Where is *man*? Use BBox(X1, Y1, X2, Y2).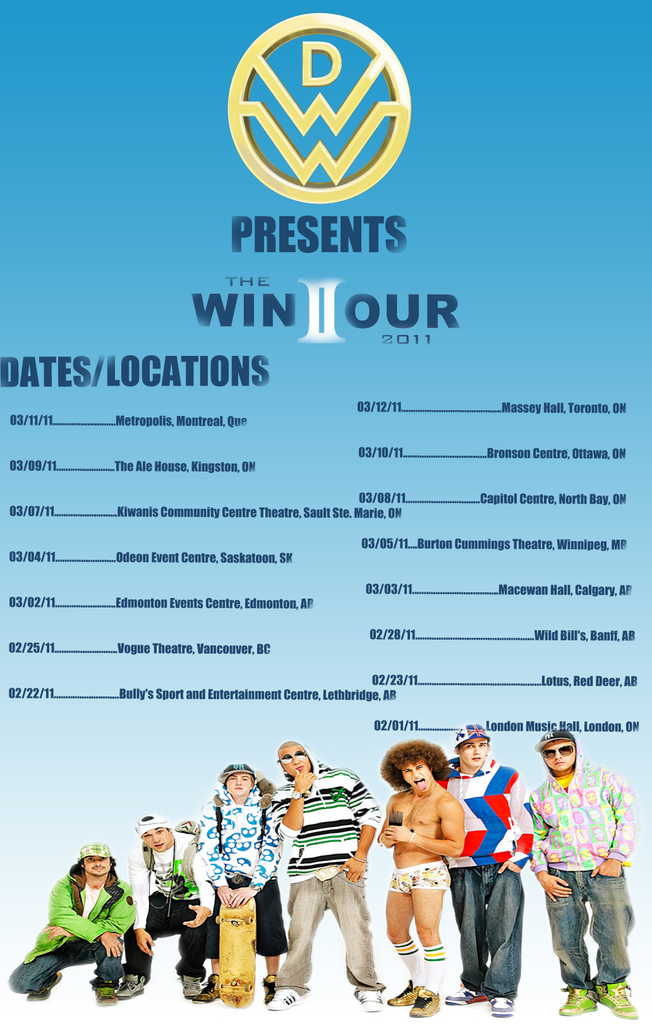
BBox(531, 739, 639, 1002).
